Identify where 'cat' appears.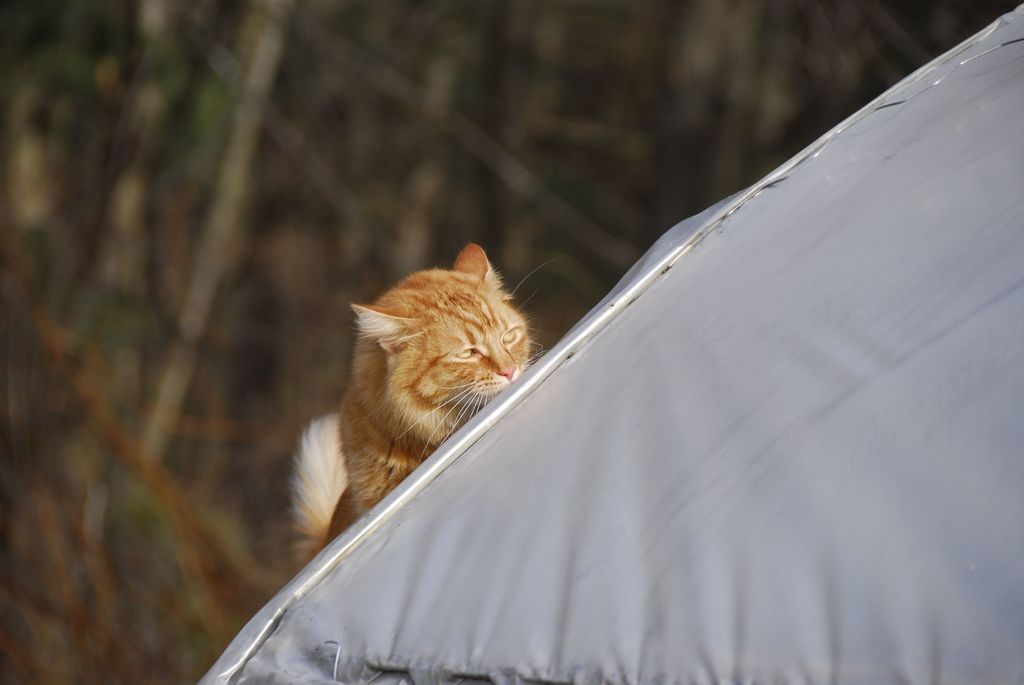
Appears at bbox=[282, 242, 560, 578].
